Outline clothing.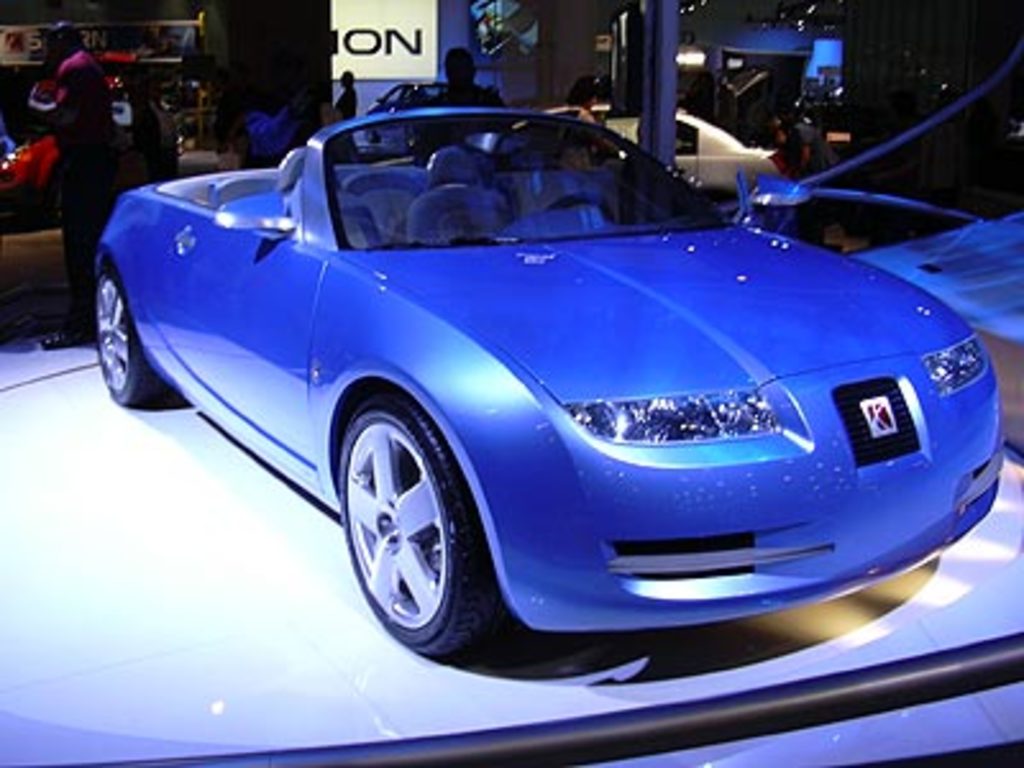
Outline: BBox(54, 56, 118, 338).
